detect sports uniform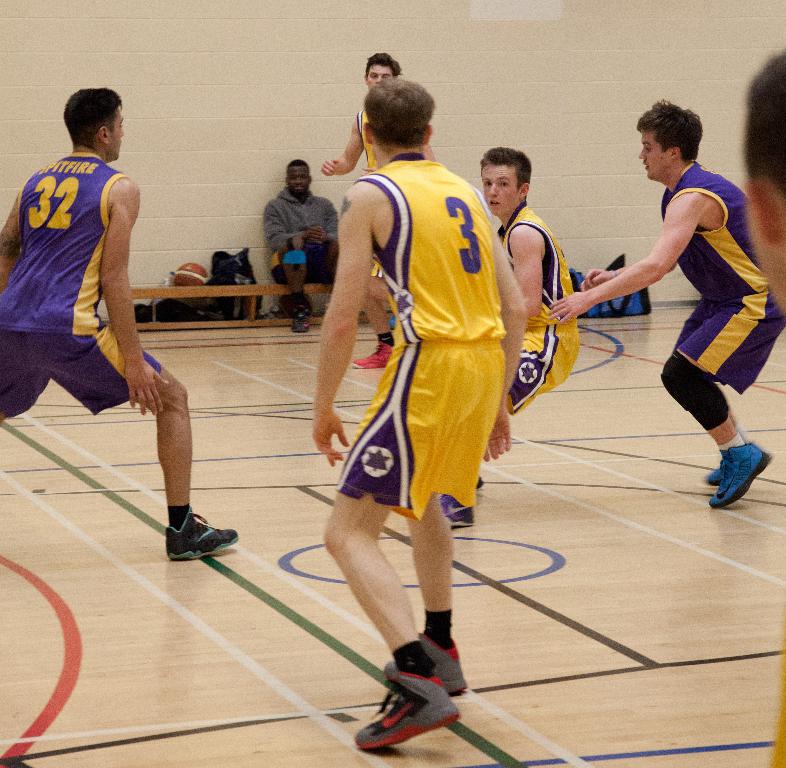
crop(345, 113, 421, 176)
